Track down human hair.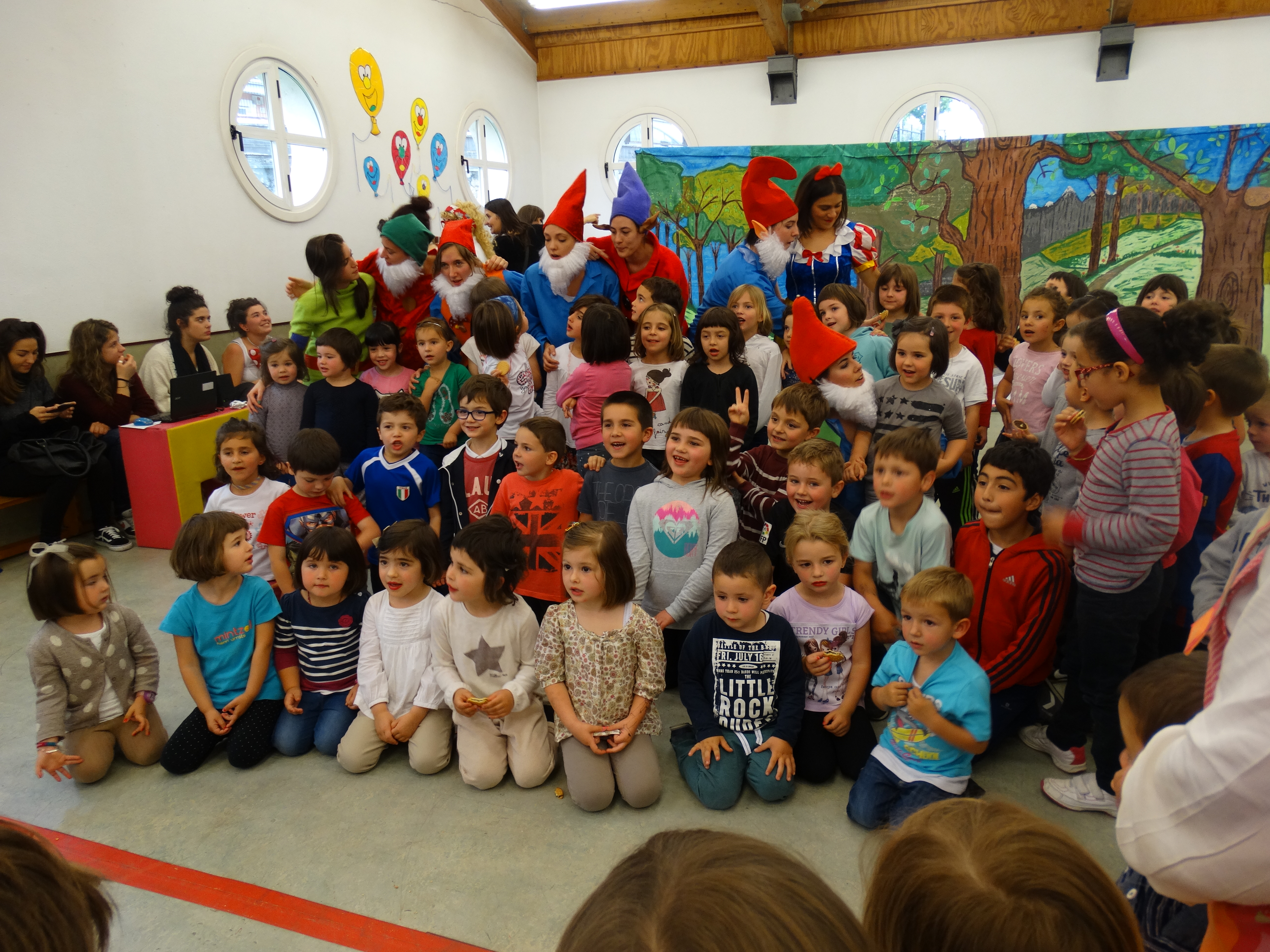
Tracked to detection(227, 70, 238, 79).
